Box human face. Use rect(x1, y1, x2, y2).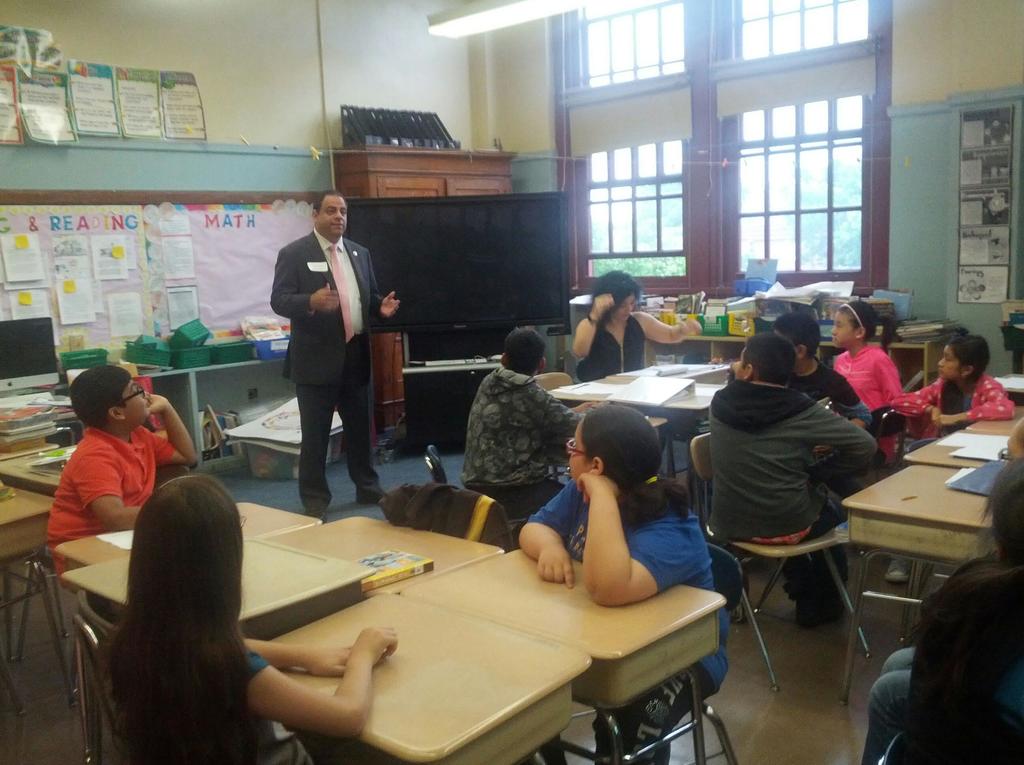
rect(318, 192, 347, 239).
